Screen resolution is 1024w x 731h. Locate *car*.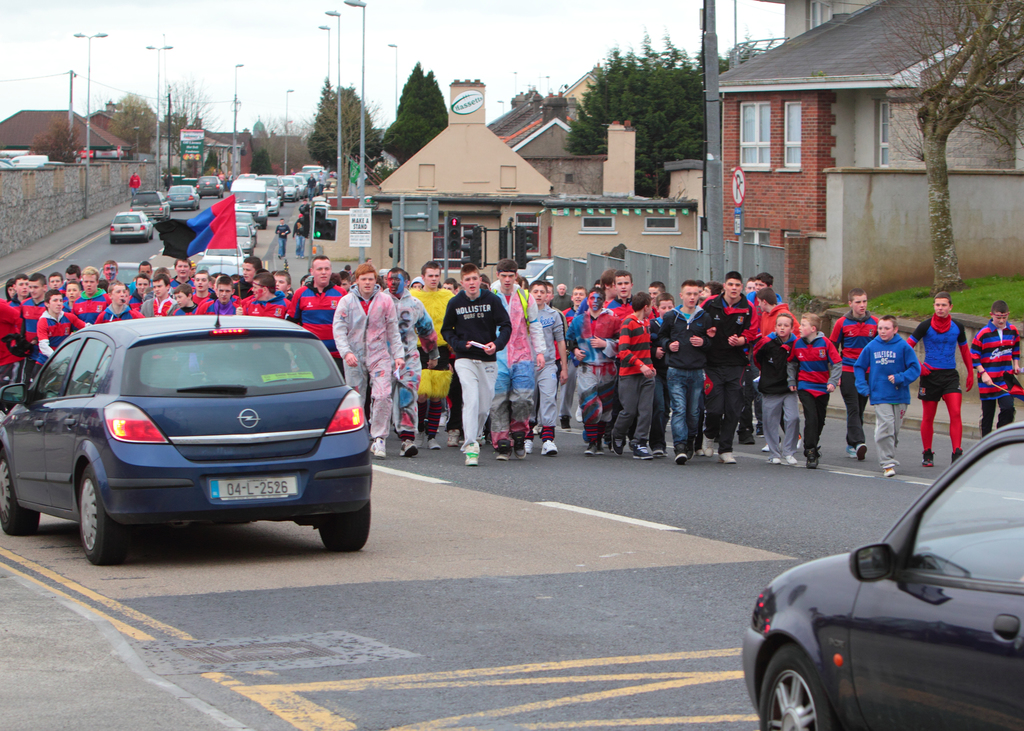
pyautogui.locateOnScreen(129, 191, 170, 223).
